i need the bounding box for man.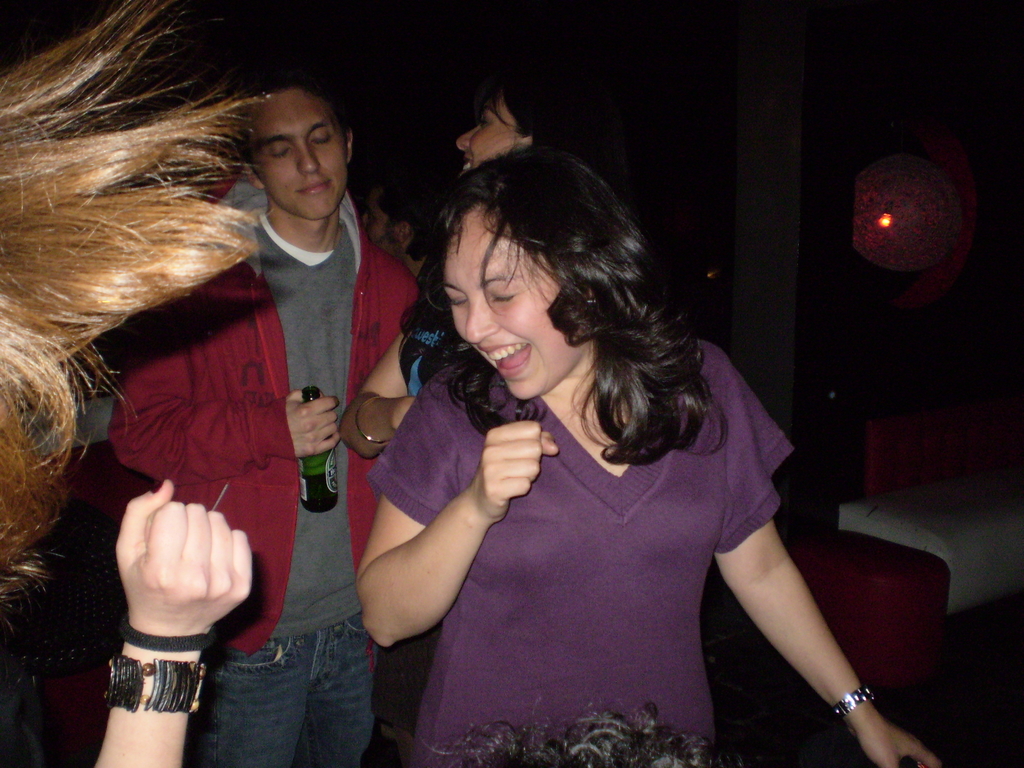
Here it is: select_region(120, 84, 420, 731).
